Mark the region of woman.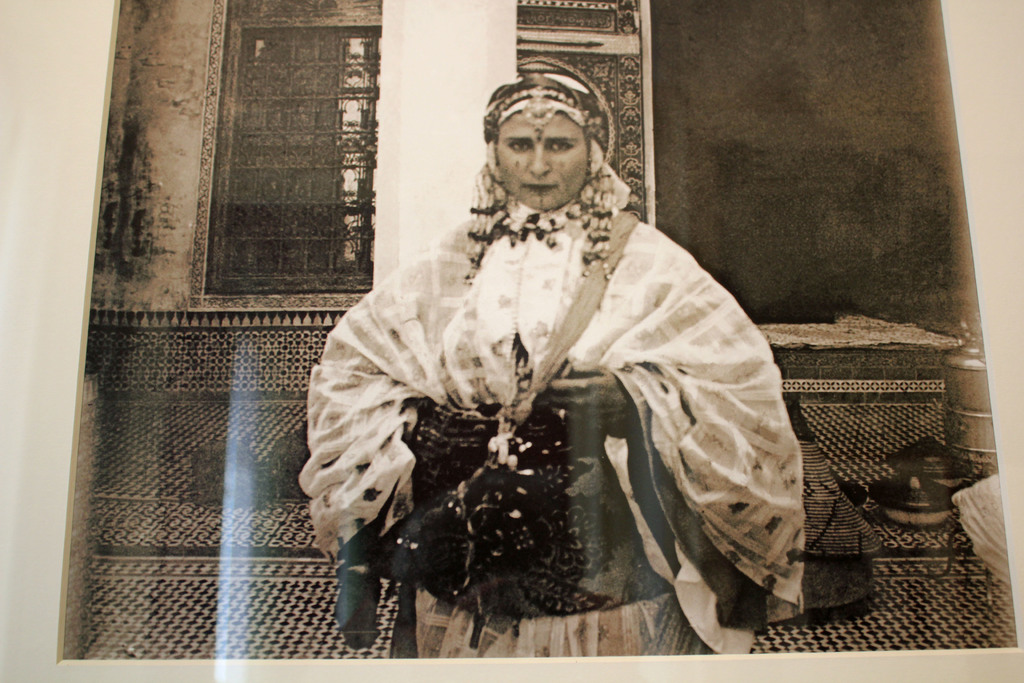
Region: BBox(324, 60, 799, 667).
